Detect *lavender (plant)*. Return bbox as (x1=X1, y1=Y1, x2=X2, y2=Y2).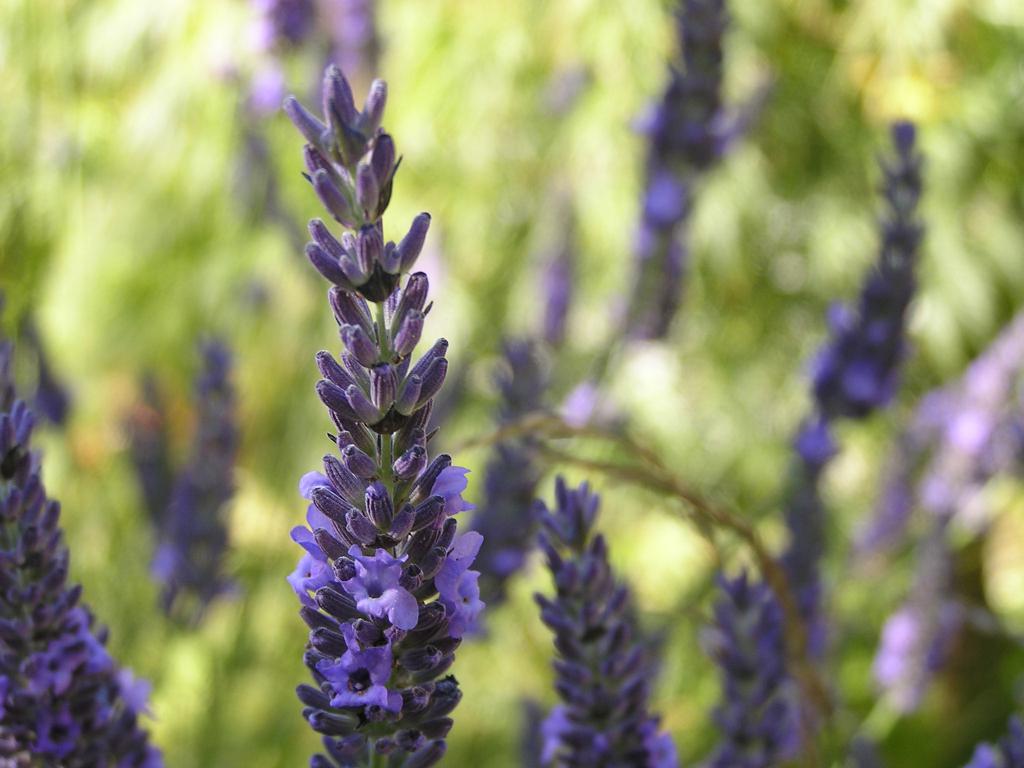
(x1=332, y1=0, x2=391, y2=103).
